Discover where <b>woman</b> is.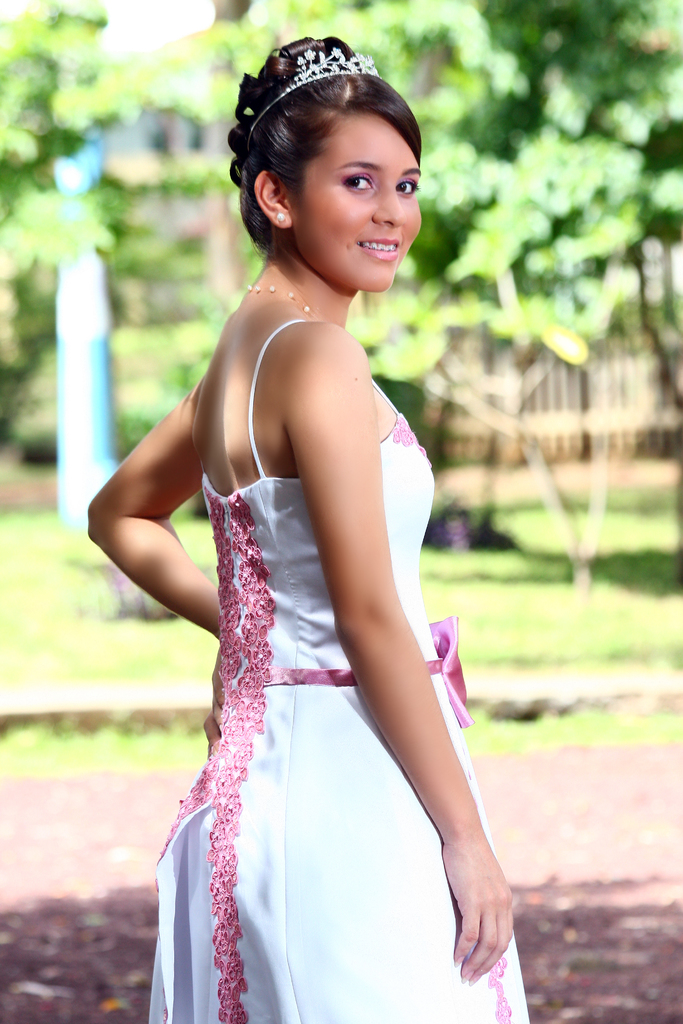
Discovered at x1=88 y1=24 x2=535 y2=1023.
